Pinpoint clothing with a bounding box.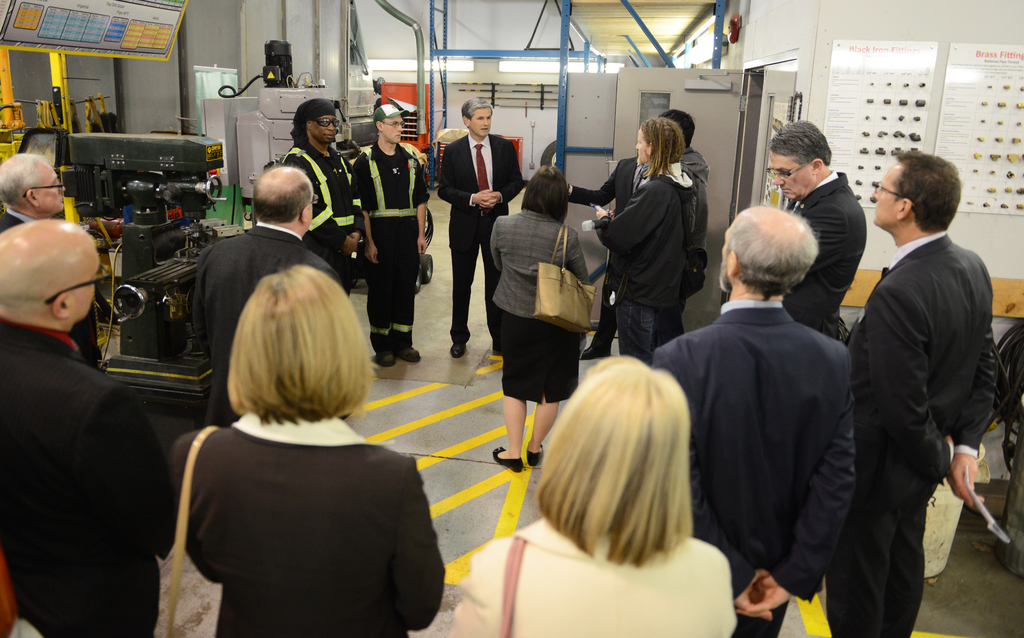
<box>605,164,658,345</box>.
